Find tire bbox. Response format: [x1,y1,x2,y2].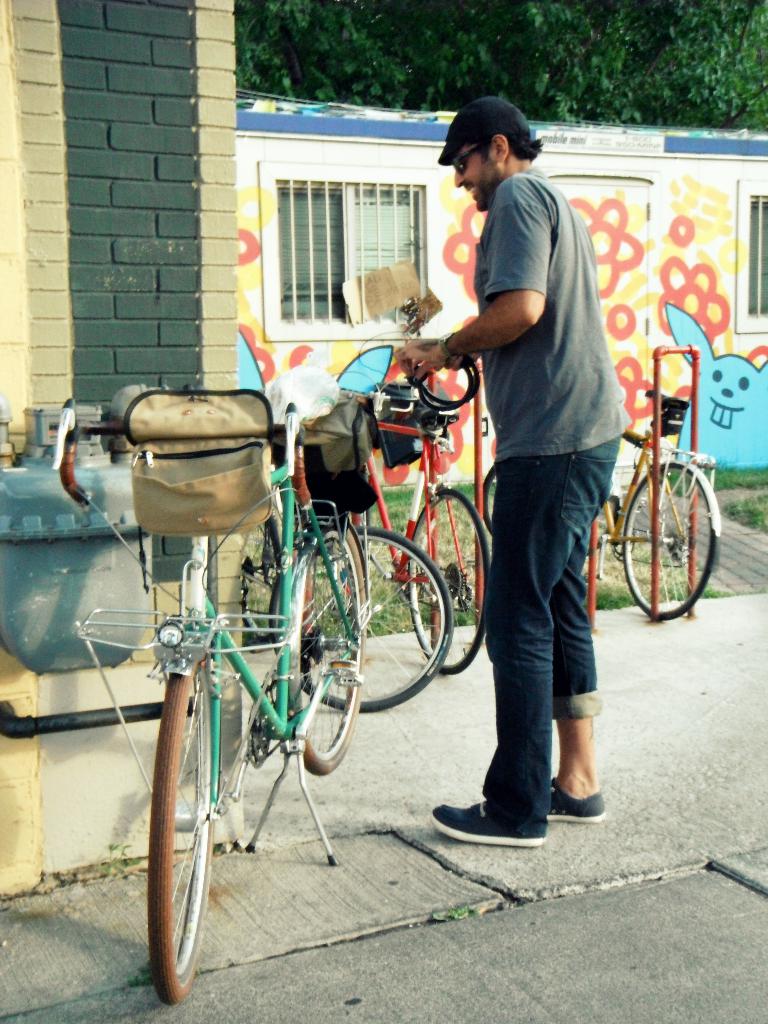
[405,483,491,676].
